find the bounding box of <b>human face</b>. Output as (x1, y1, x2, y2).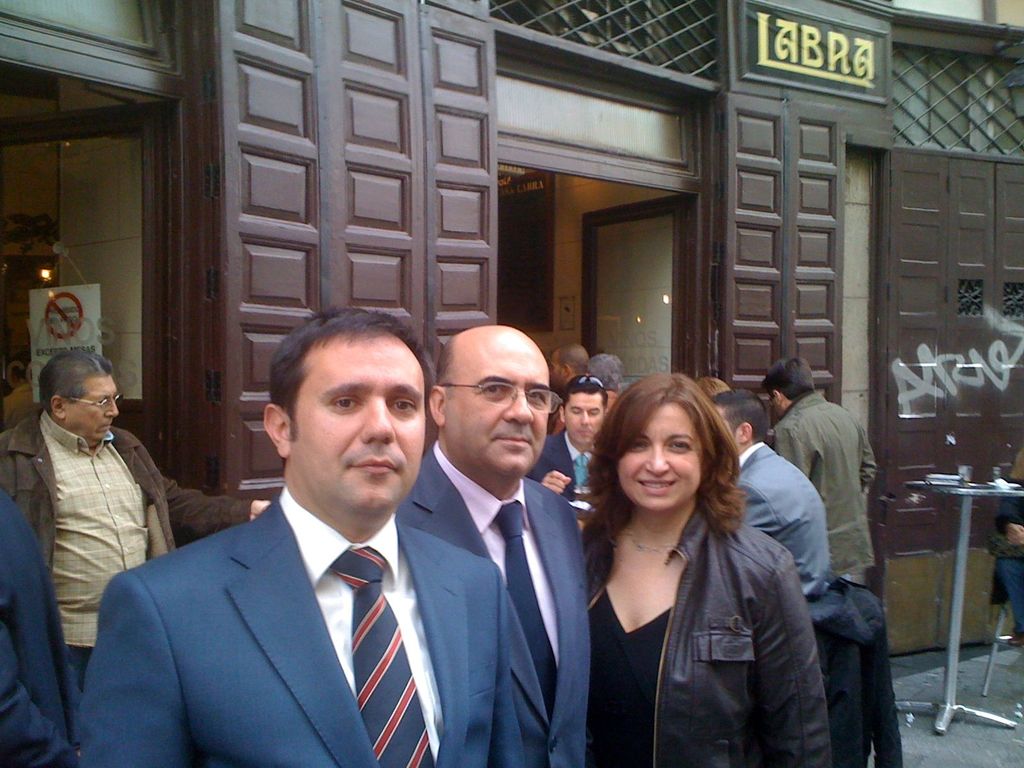
(451, 341, 567, 485).
